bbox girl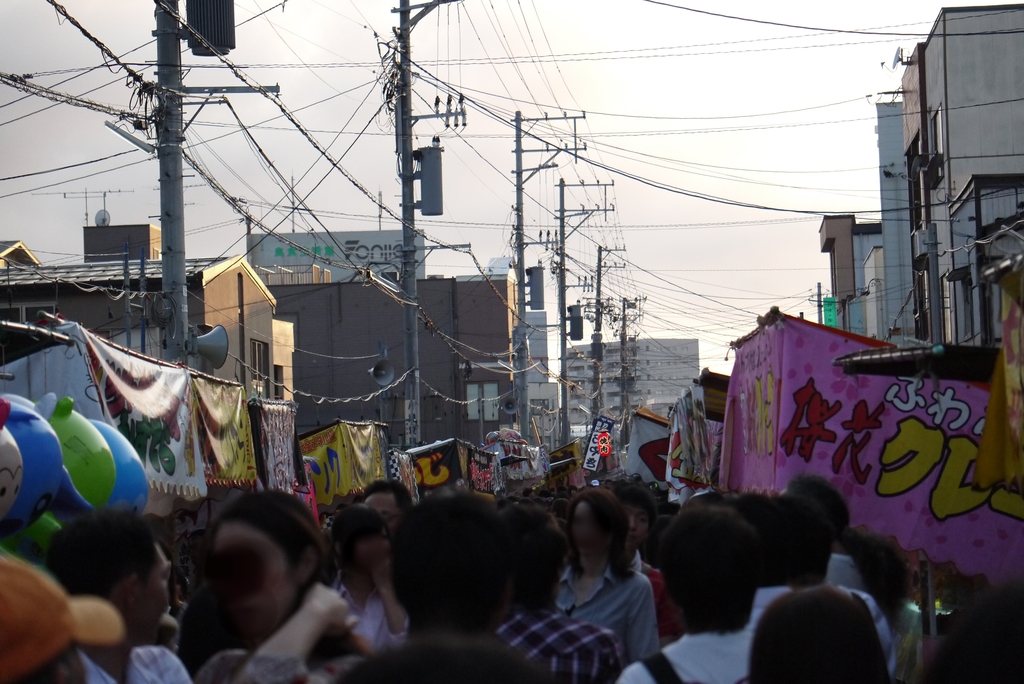
region(556, 490, 662, 661)
